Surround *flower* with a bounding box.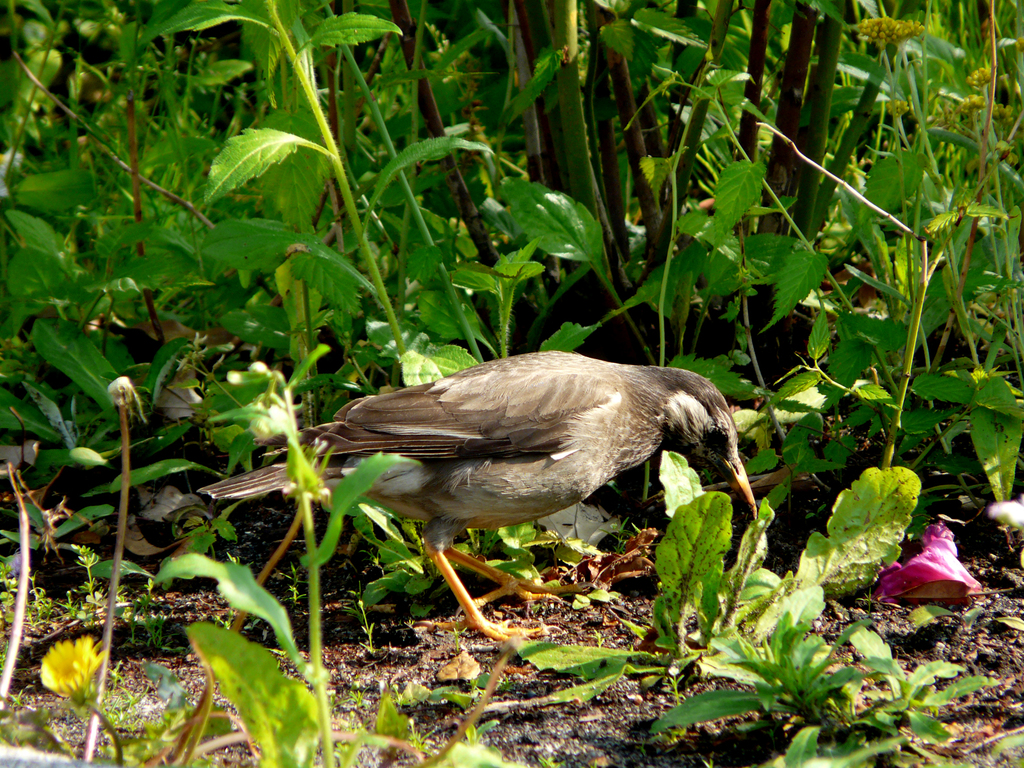
left=889, top=525, right=990, bottom=615.
